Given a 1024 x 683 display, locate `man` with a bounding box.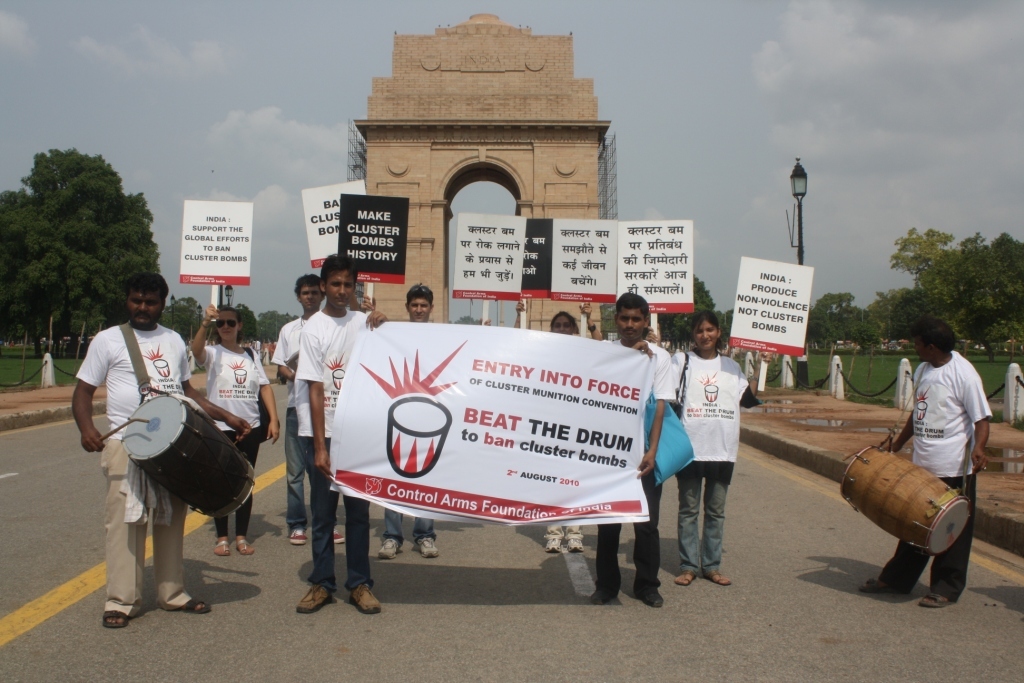
Located: select_region(263, 271, 346, 549).
